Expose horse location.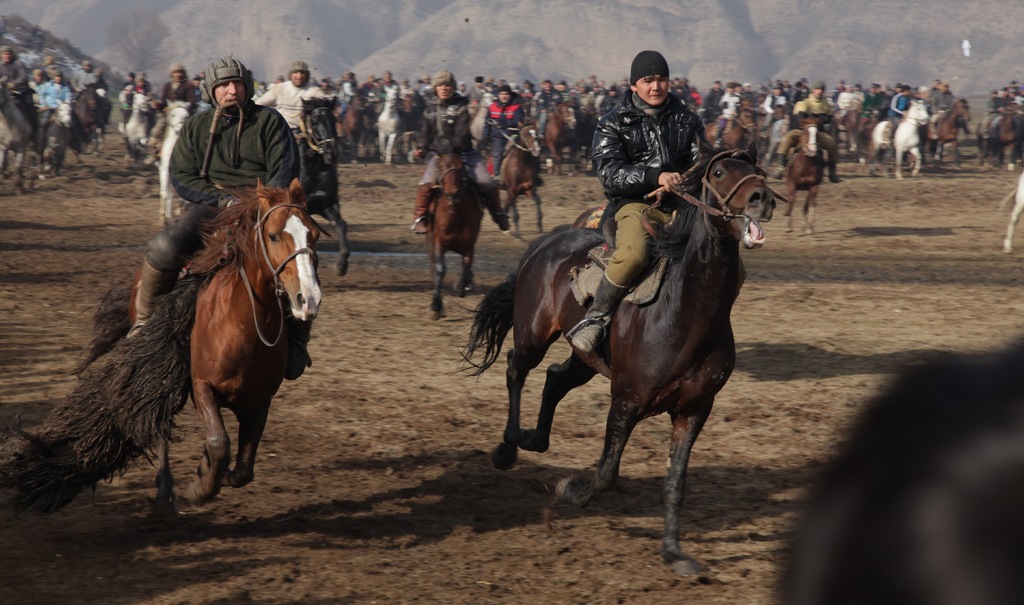
Exposed at select_region(770, 343, 1023, 604).
